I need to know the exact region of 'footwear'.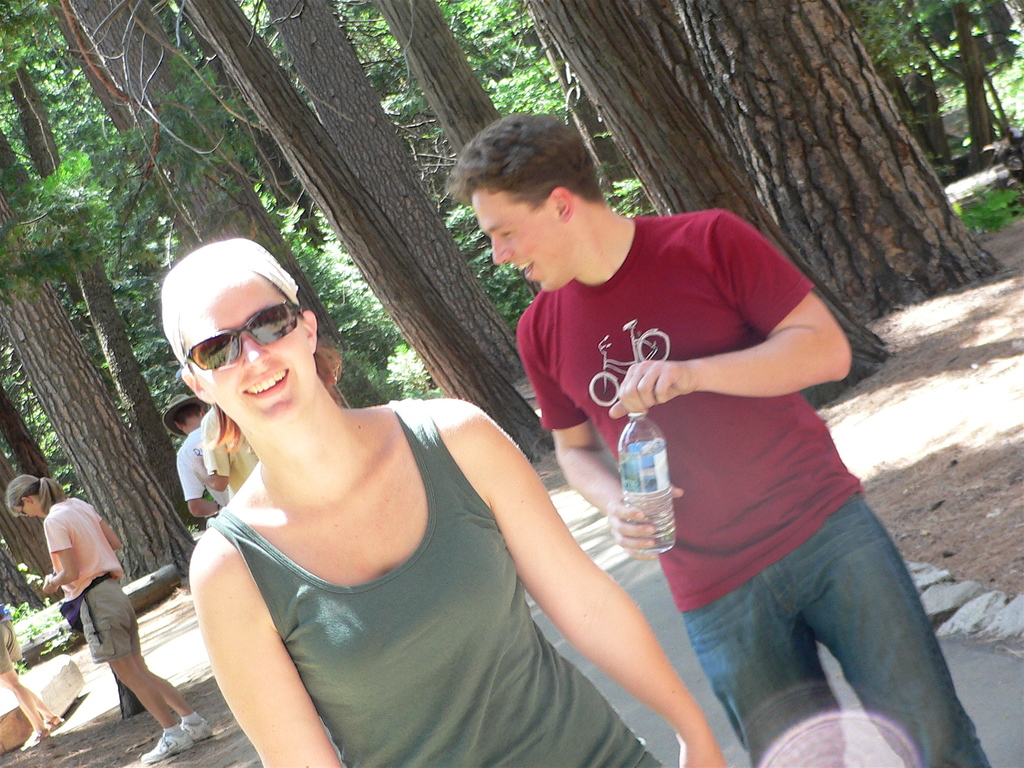
Region: bbox=(180, 721, 214, 742).
